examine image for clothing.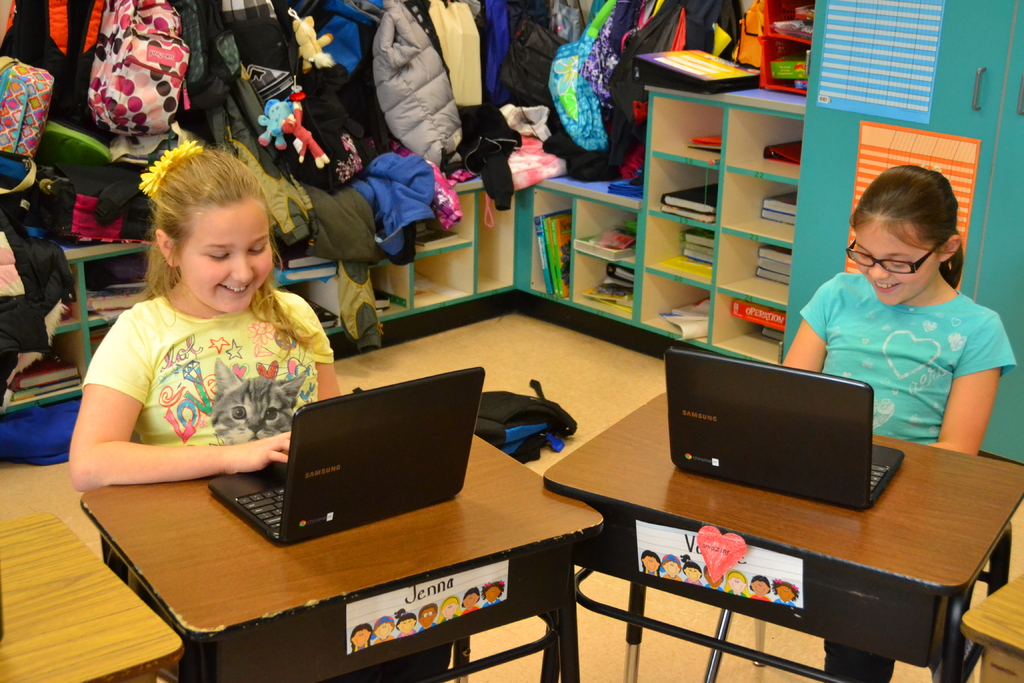
Examination result: bbox=[792, 250, 1020, 682].
